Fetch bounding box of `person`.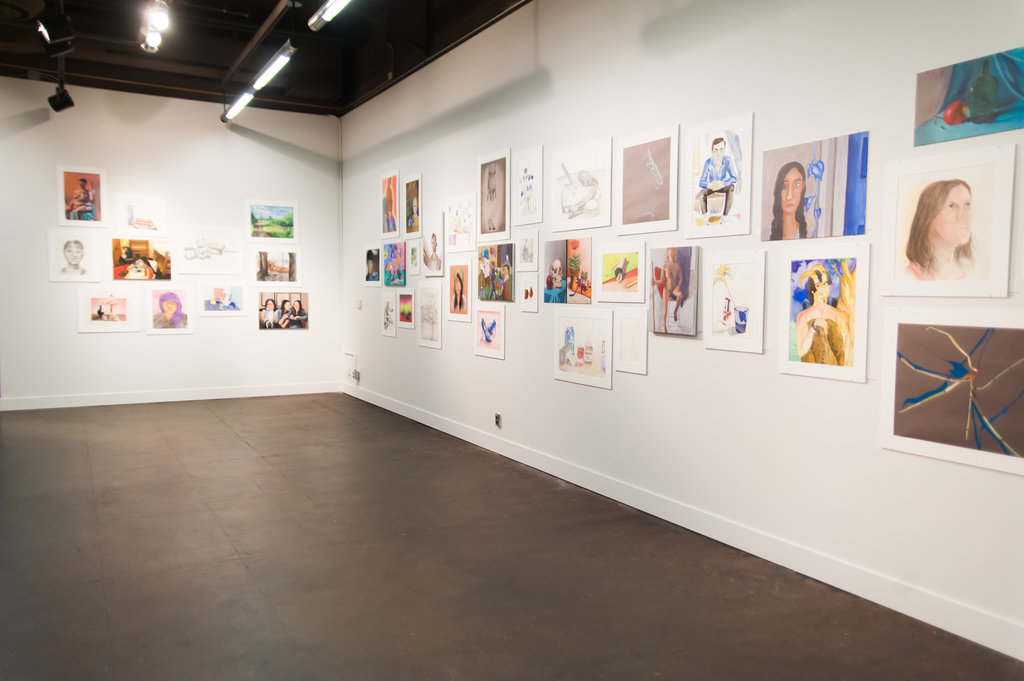
Bbox: left=427, top=231, right=443, bottom=275.
